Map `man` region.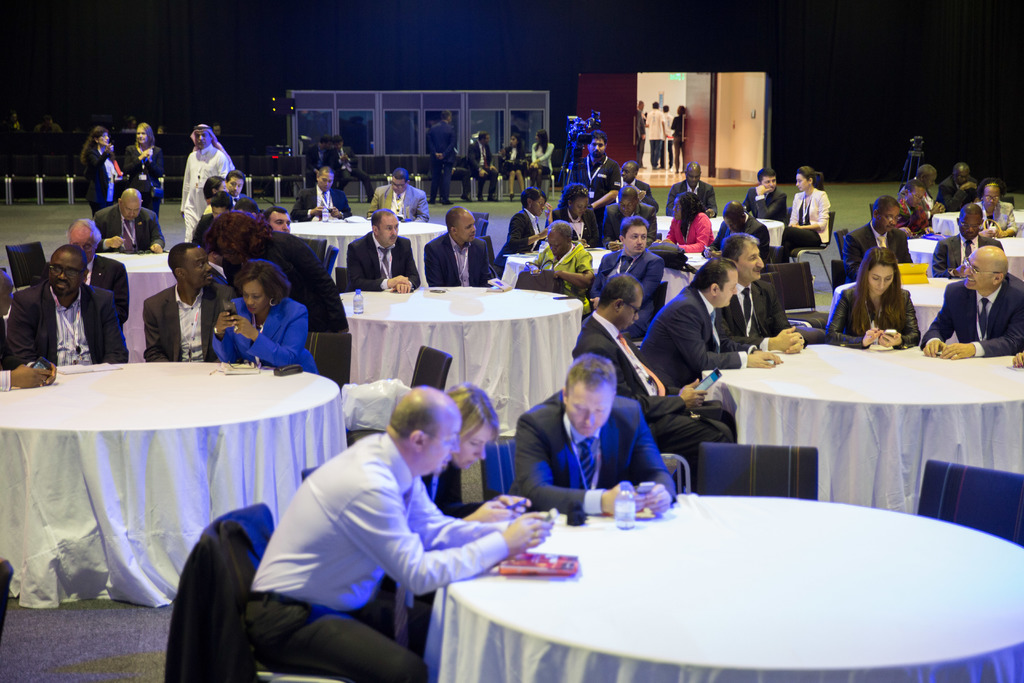
Mapped to x1=645 y1=99 x2=666 y2=160.
